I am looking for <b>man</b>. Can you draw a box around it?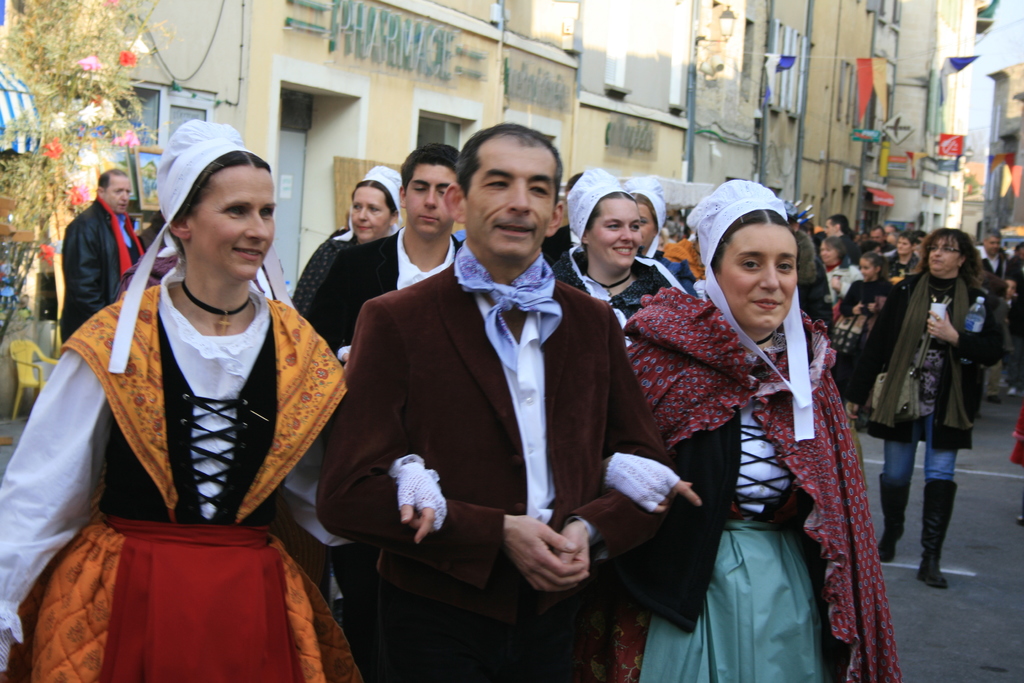
Sure, the bounding box is [left=59, top=166, right=149, bottom=343].
